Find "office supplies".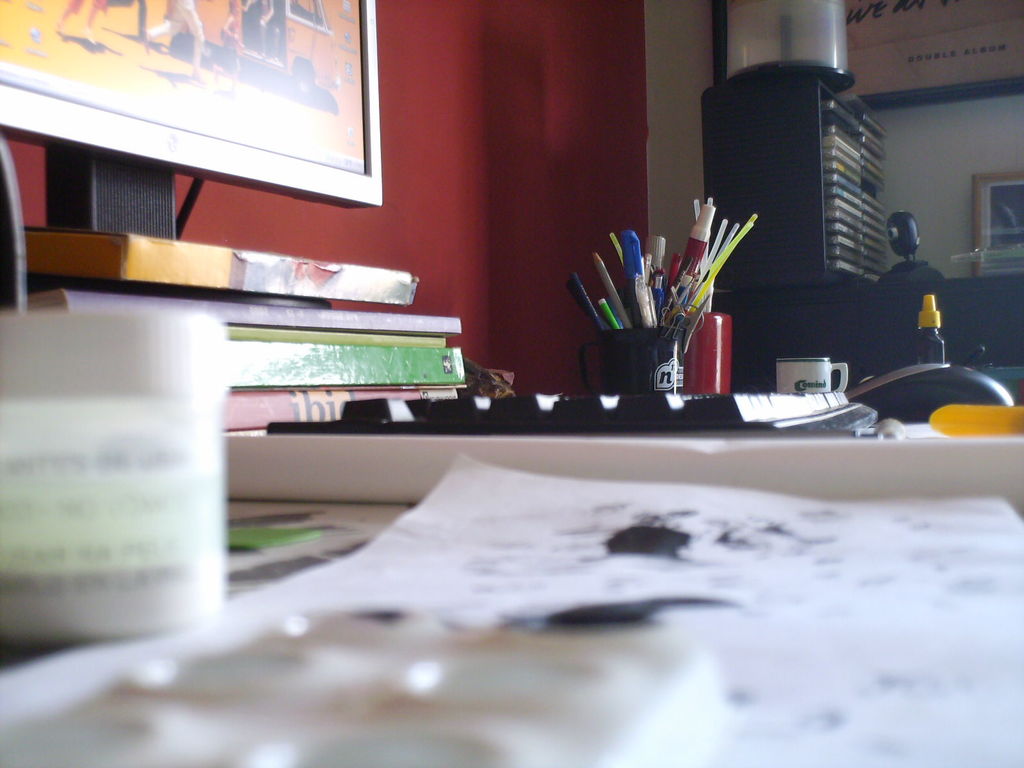
0,0,423,303.
